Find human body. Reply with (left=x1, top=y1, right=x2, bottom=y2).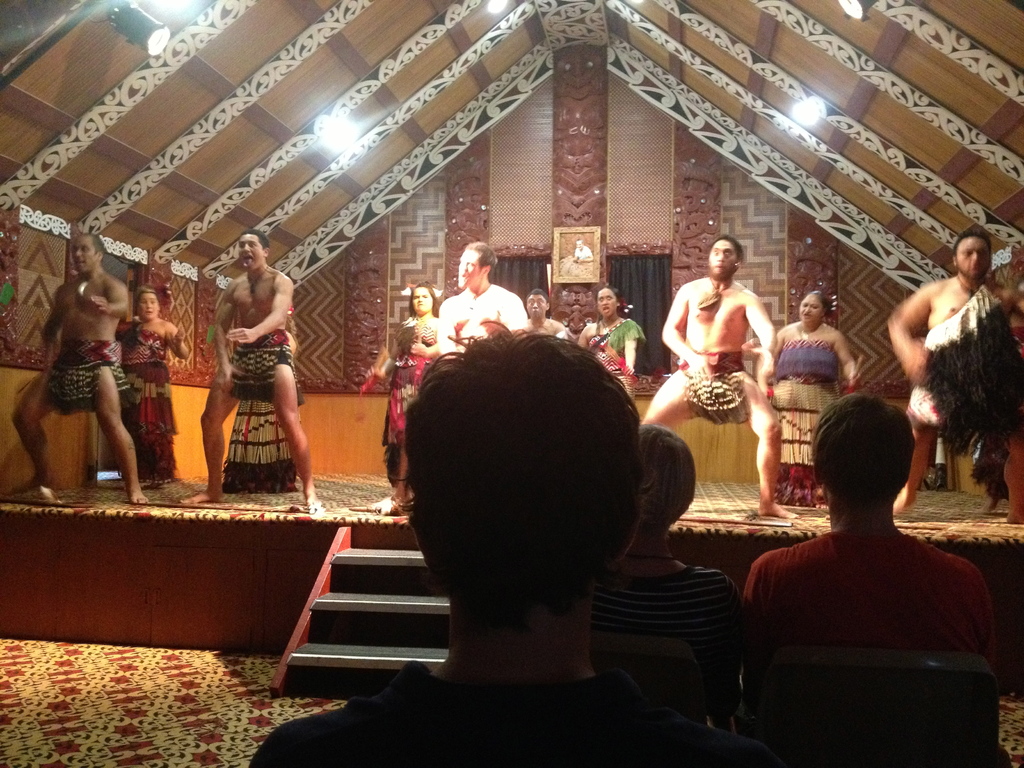
(left=589, top=418, right=754, bottom=721).
